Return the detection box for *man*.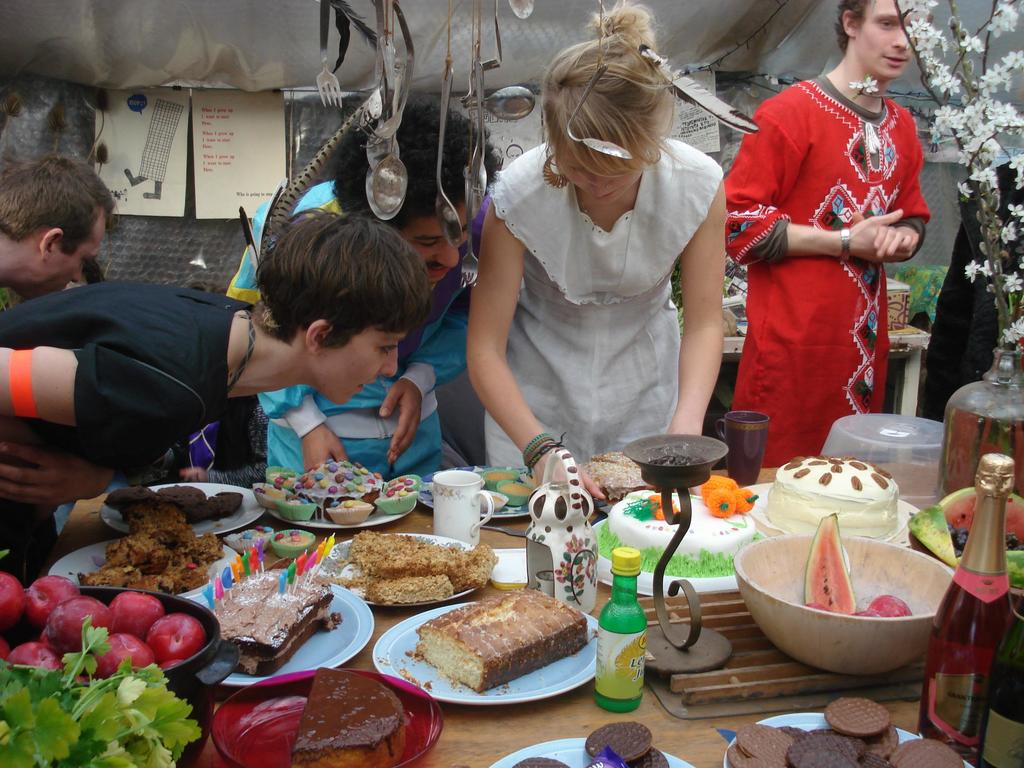
<bbox>720, 0, 936, 474</bbox>.
